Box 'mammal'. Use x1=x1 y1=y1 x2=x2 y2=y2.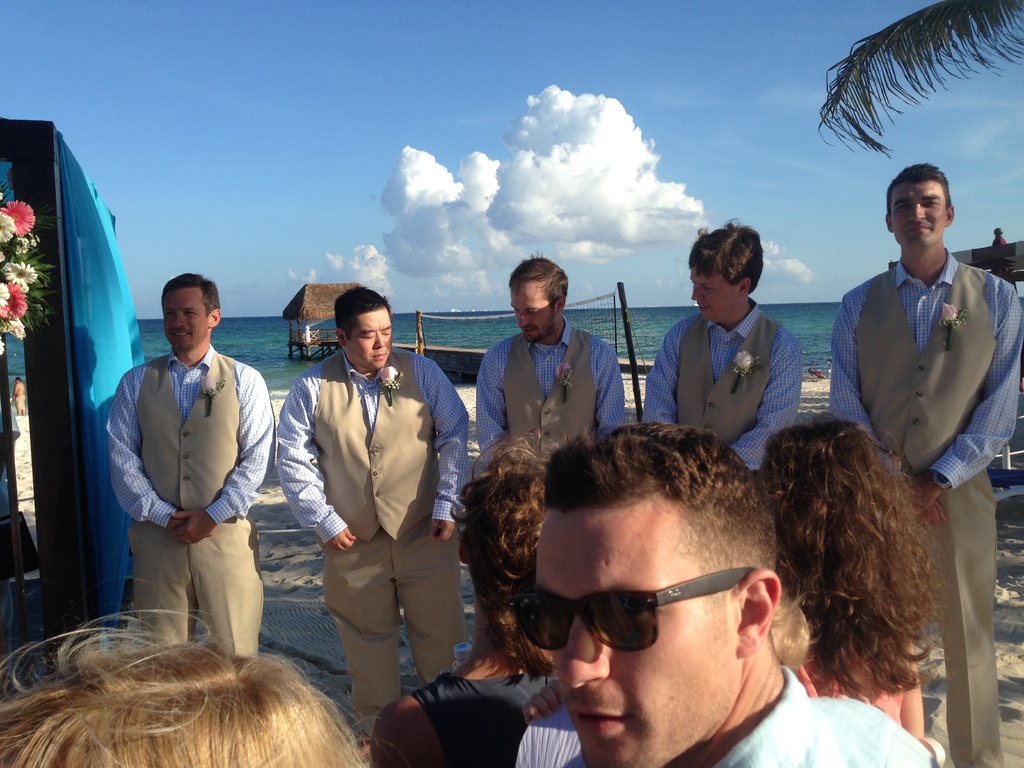
x1=474 y1=253 x2=629 y2=479.
